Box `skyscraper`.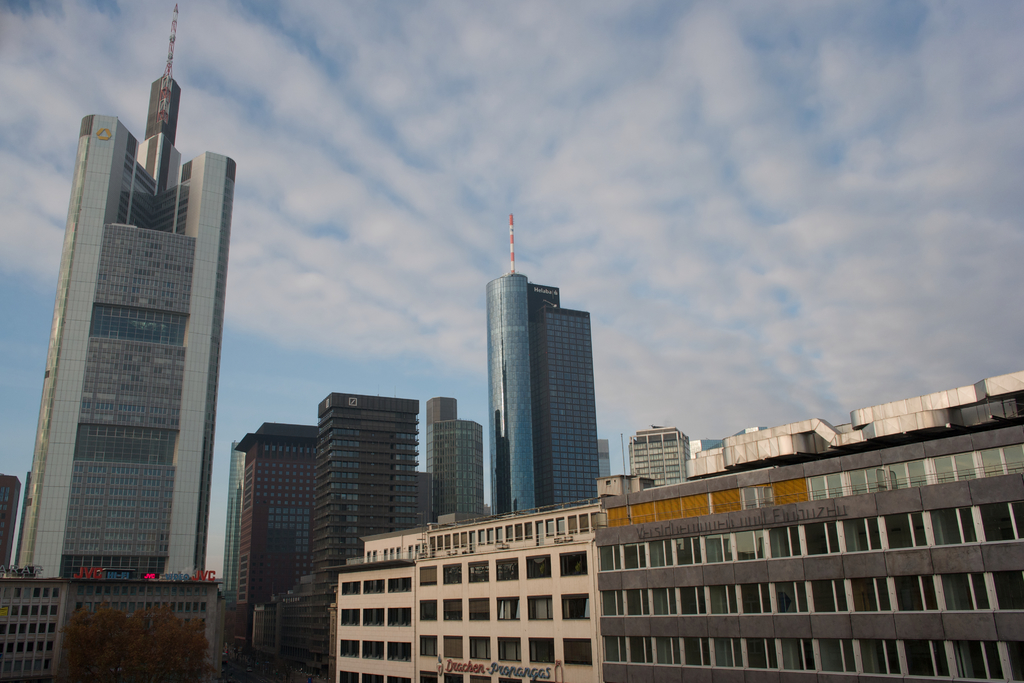
box(305, 390, 425, 577).
